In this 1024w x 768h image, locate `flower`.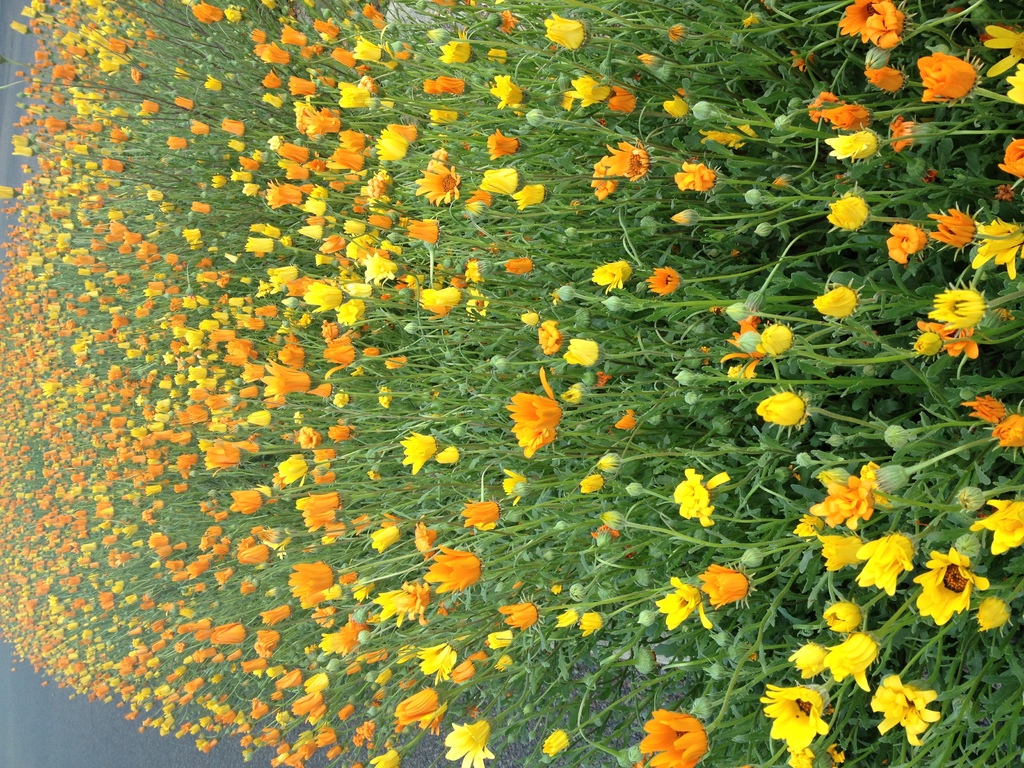
Bounding box: (x1=561, y1=331, x2=604, y2=378).
